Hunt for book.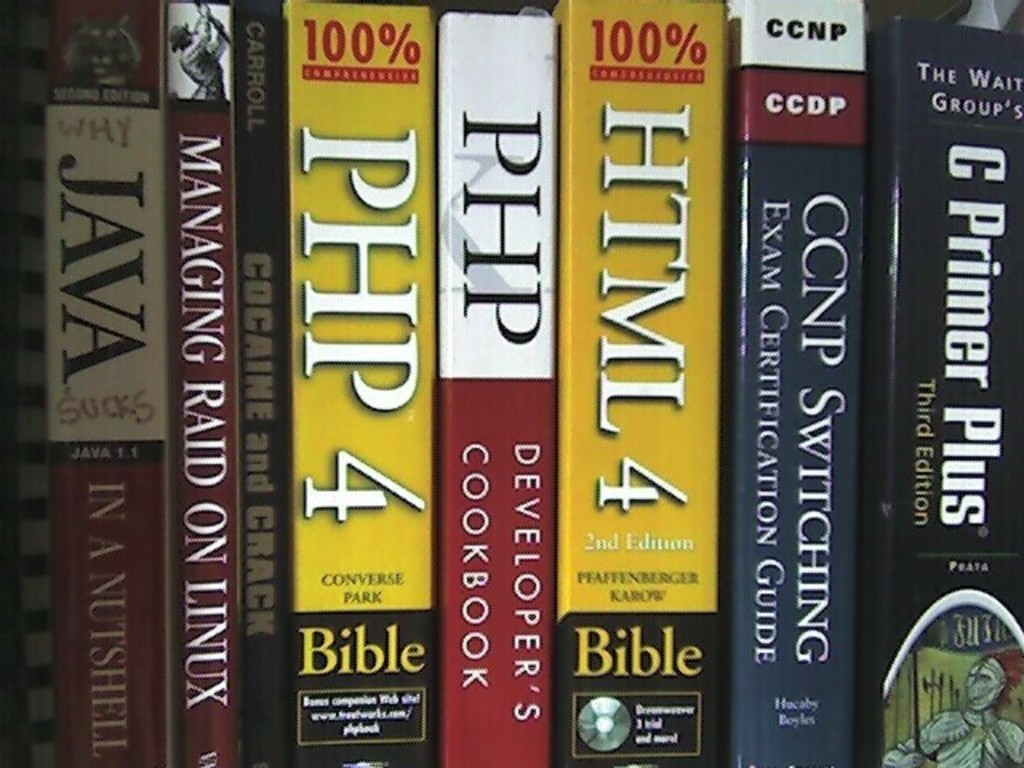
Hunted down at (722, 0, 867, 766).
